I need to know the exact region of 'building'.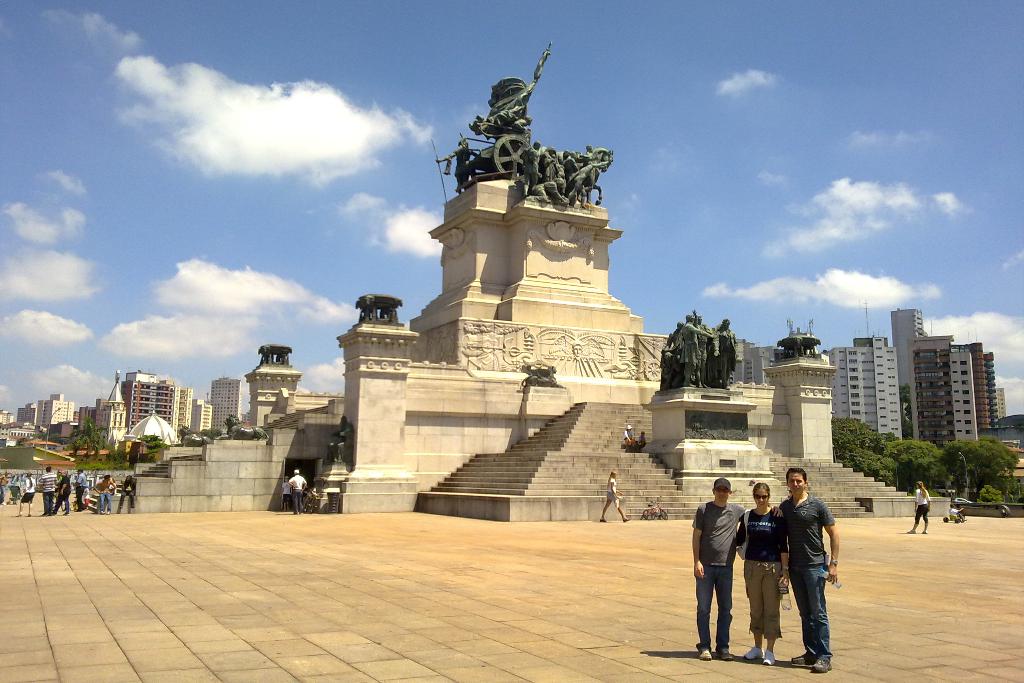
Region: [829,329,906,441].
